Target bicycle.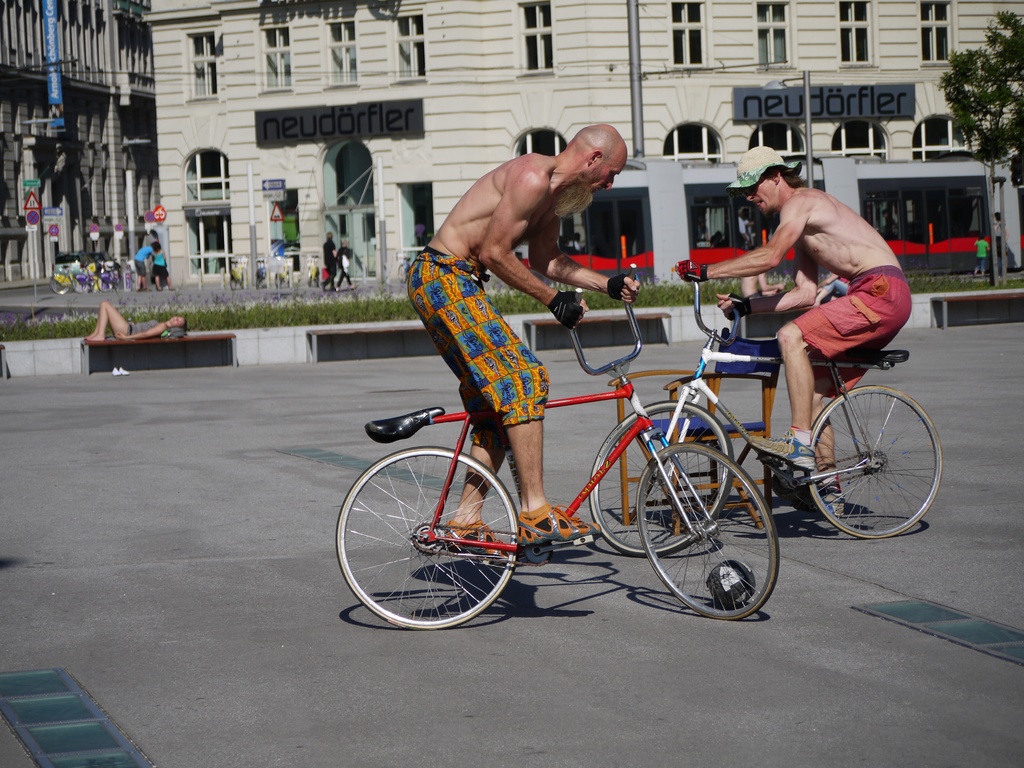
Target region: pyautogui.locateOnScreen(333, 262, 778, 627).
